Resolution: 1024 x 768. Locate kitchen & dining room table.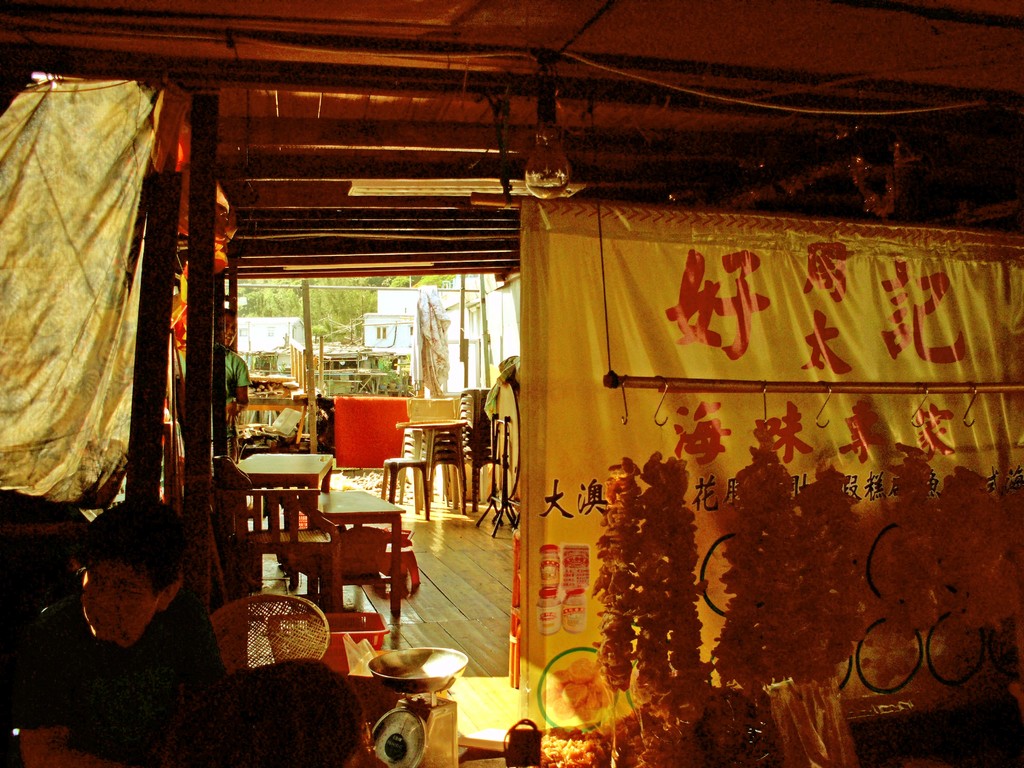
x1=227 y1=454 x2=404 y2=621.
